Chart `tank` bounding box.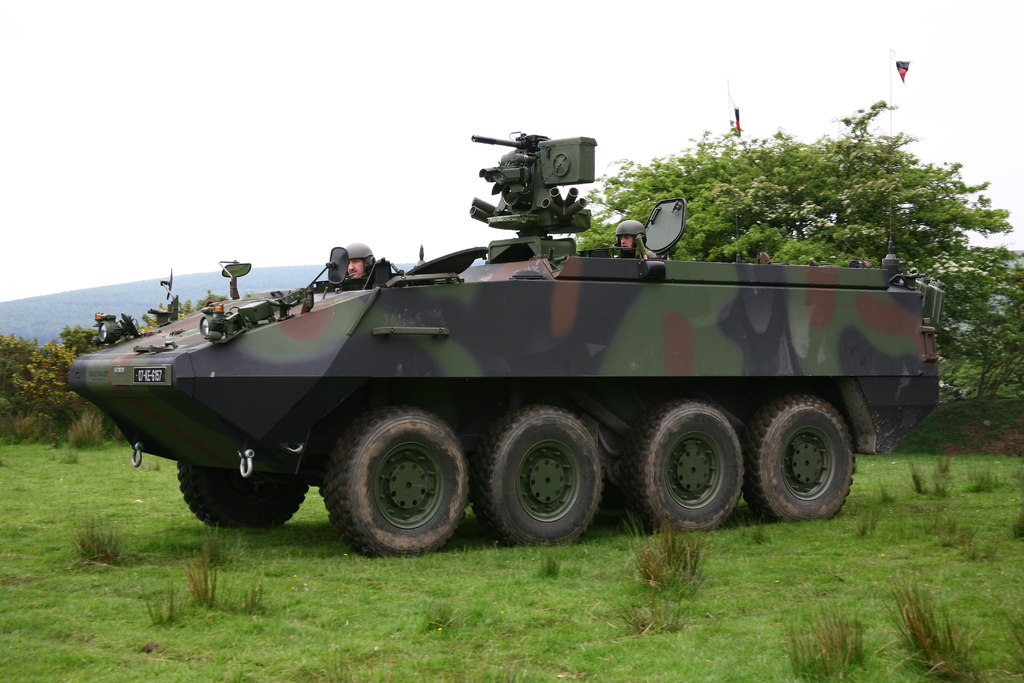
Charted: box(65, 133, 945, 559).
